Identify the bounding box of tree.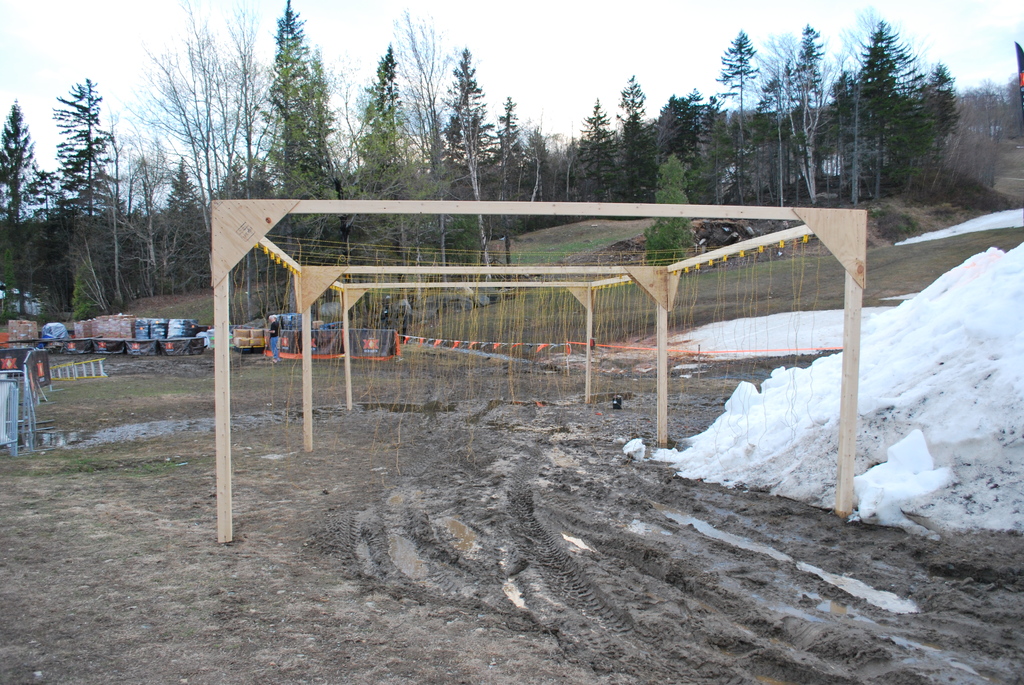
left=575, top=71, right=659, bottom=219.
